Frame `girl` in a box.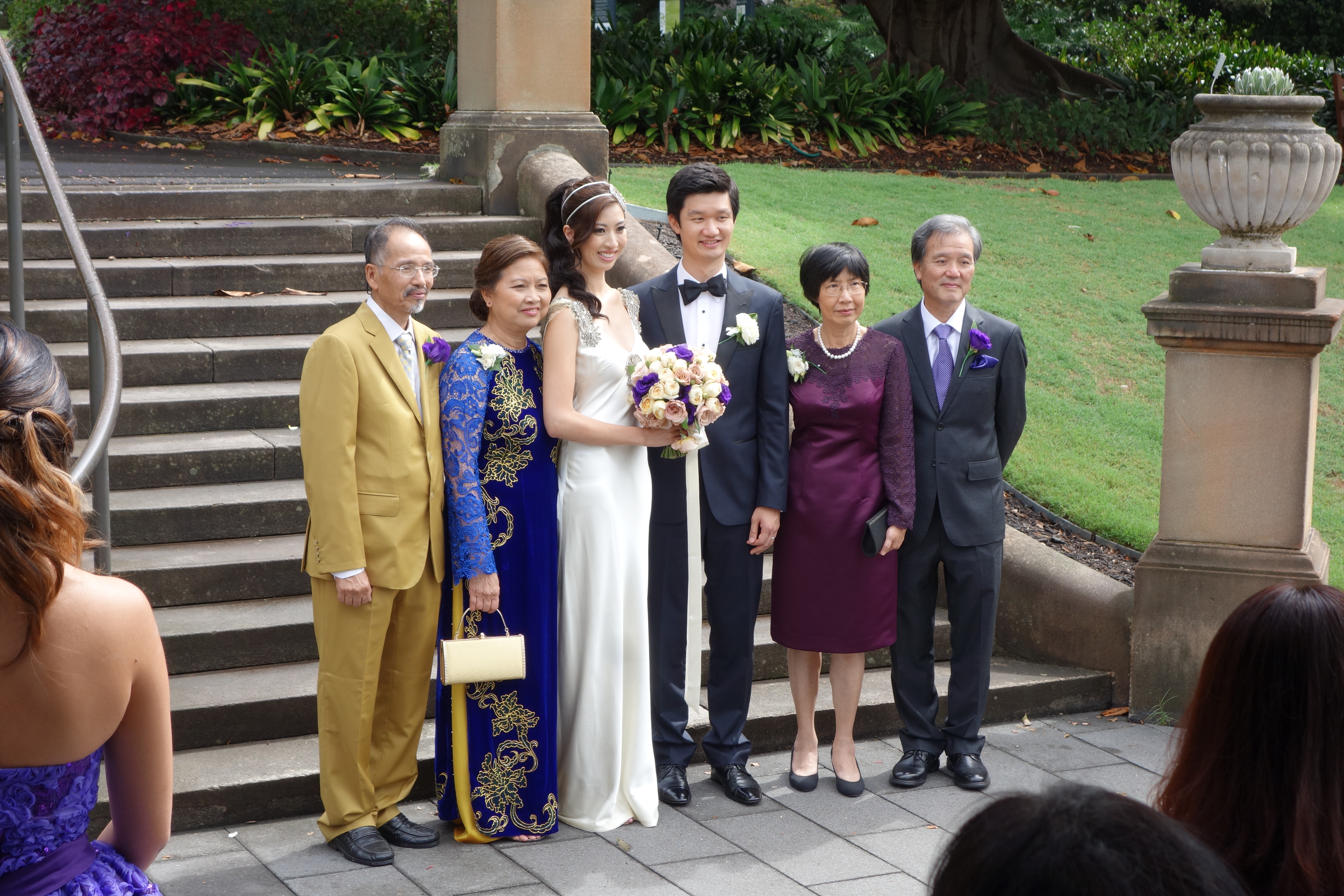
bbox(133, 43, 167, 204).
